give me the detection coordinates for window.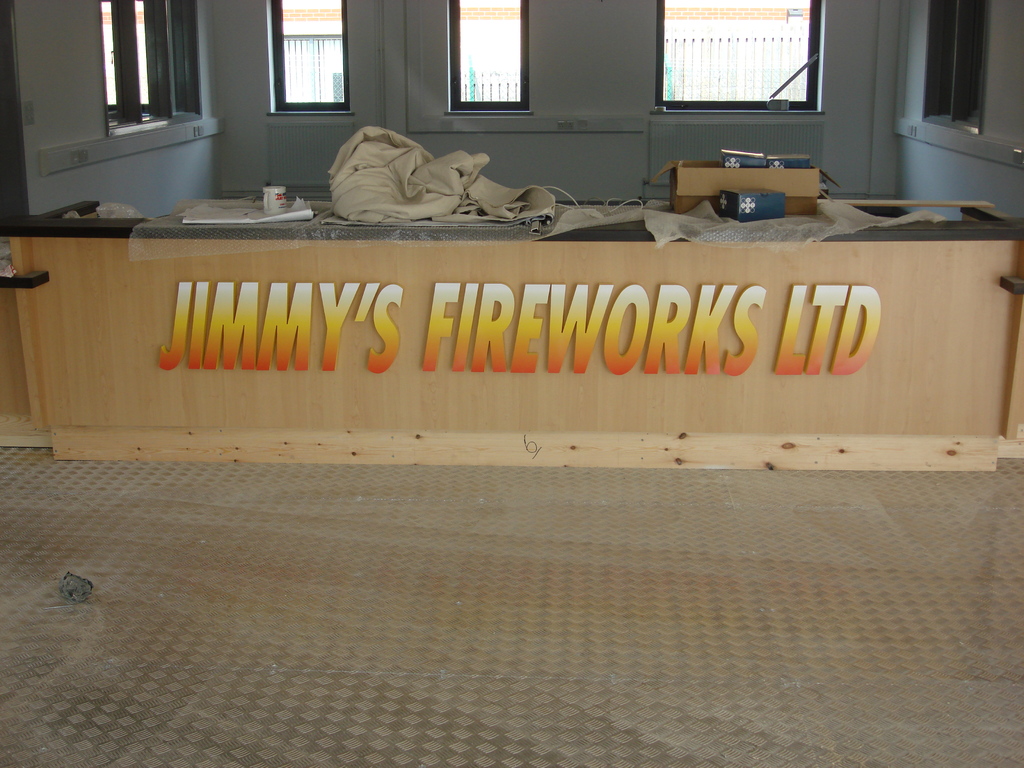
l=102, t=0, r=211, b=140.
